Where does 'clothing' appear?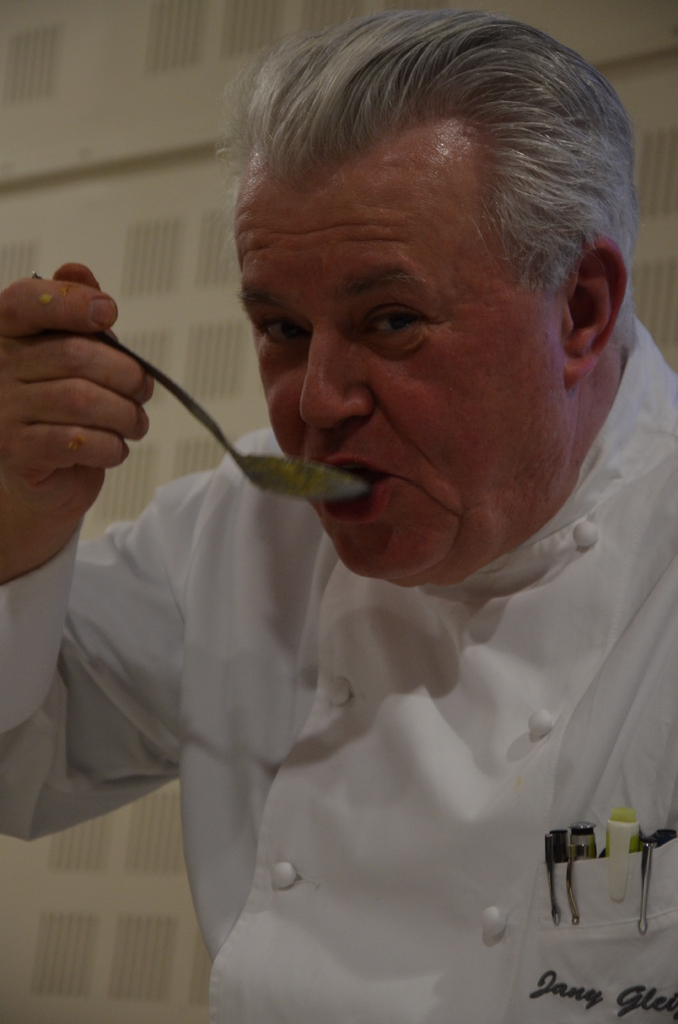
Appears at box=[0, 310, 677, 1023].
